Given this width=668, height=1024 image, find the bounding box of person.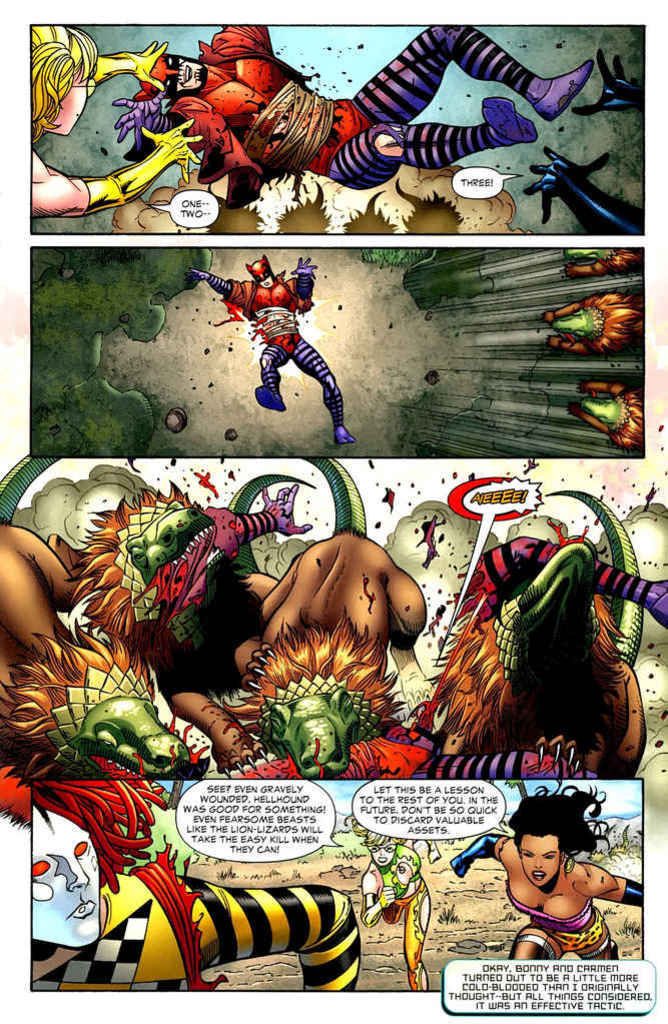
pyautogui.locateOnScreen(112, 26, 595, 213).
